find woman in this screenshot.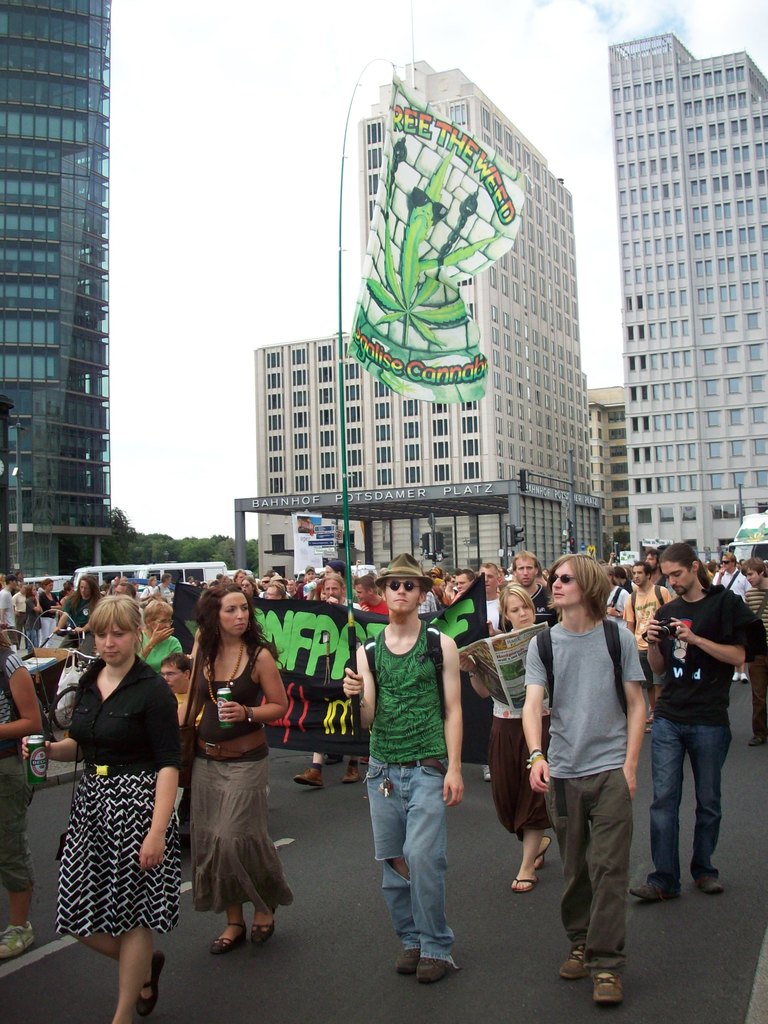
The bounding box for woman is bbox=(59, 584, 76, 605).
